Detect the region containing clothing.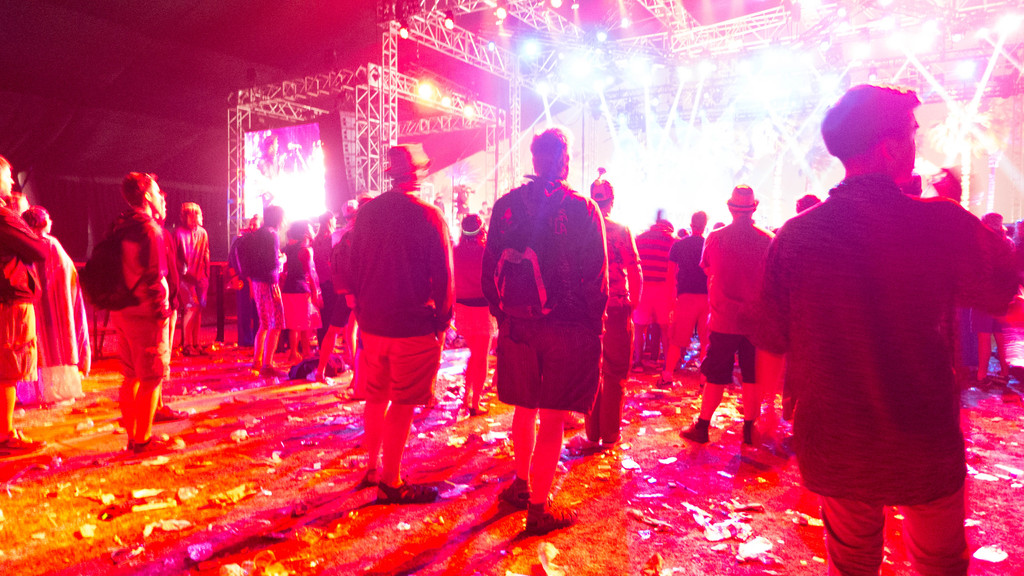
{"x1": 450, "y1": 236, "x2": 492, "y2": 392}.
